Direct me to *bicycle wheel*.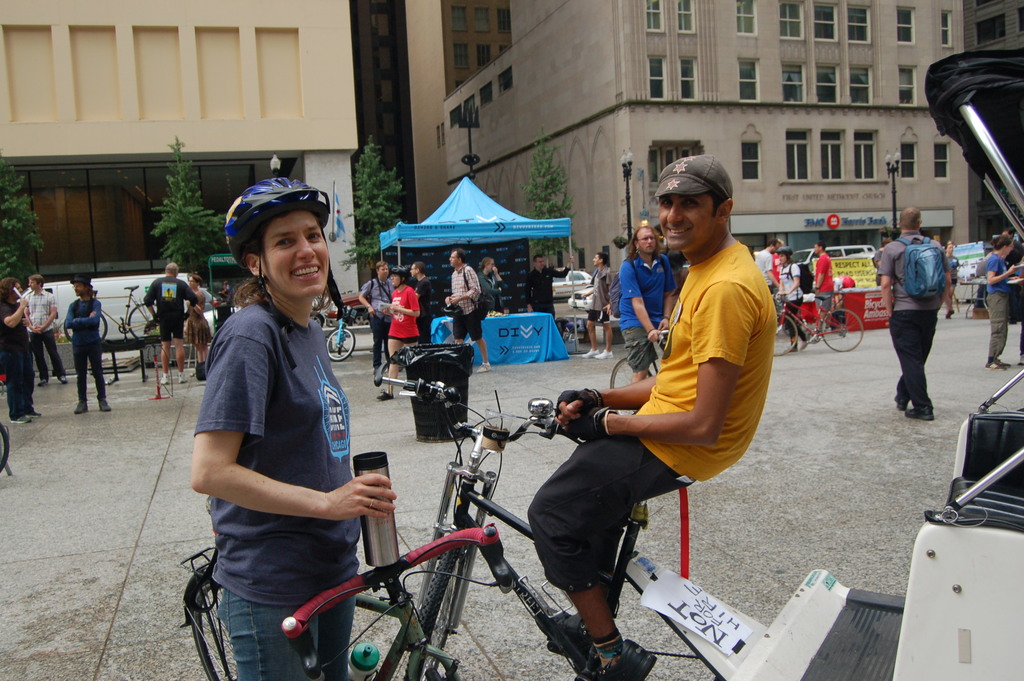
Direction: bbox(767, 305, 810, 356).
